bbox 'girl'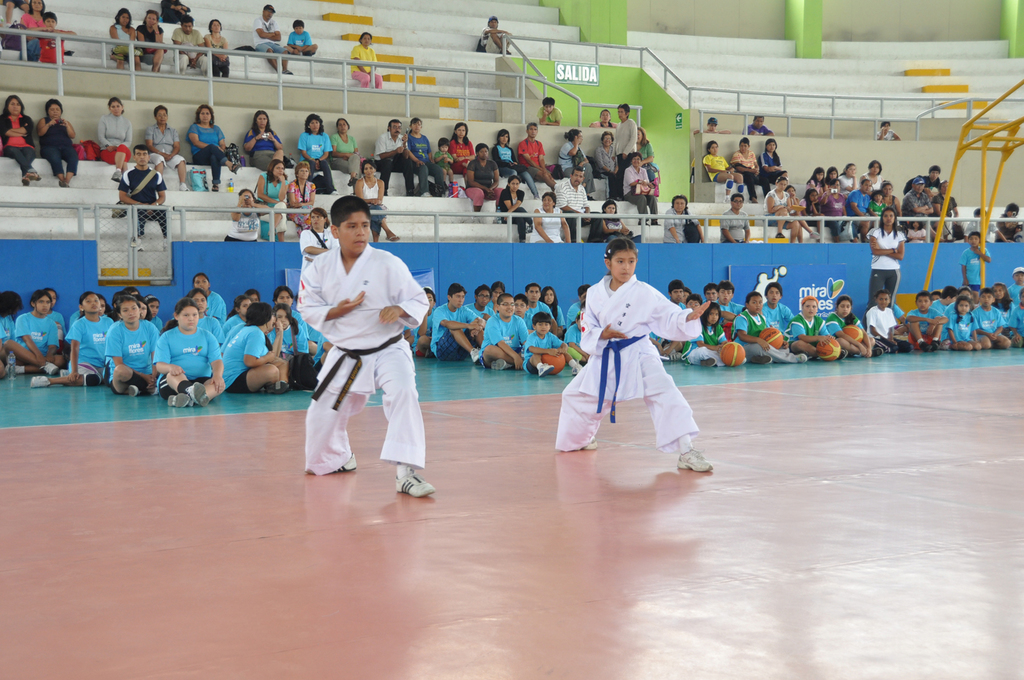
<box>103,96,130,177</box>
